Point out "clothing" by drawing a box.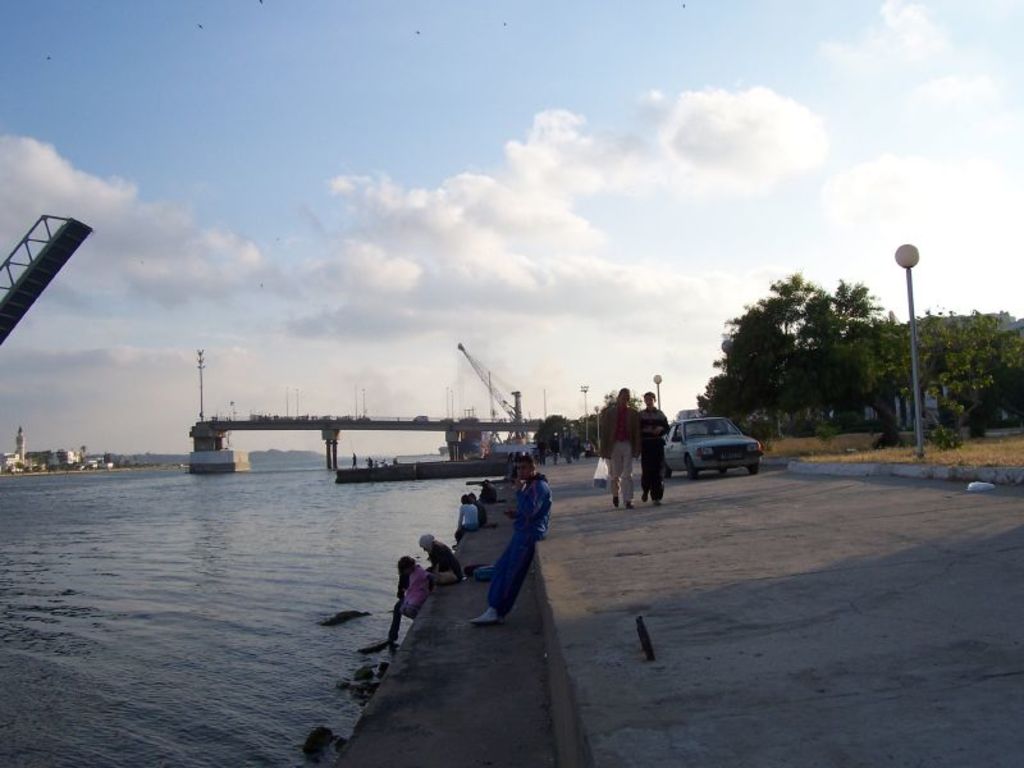
(599,403,641,502).
